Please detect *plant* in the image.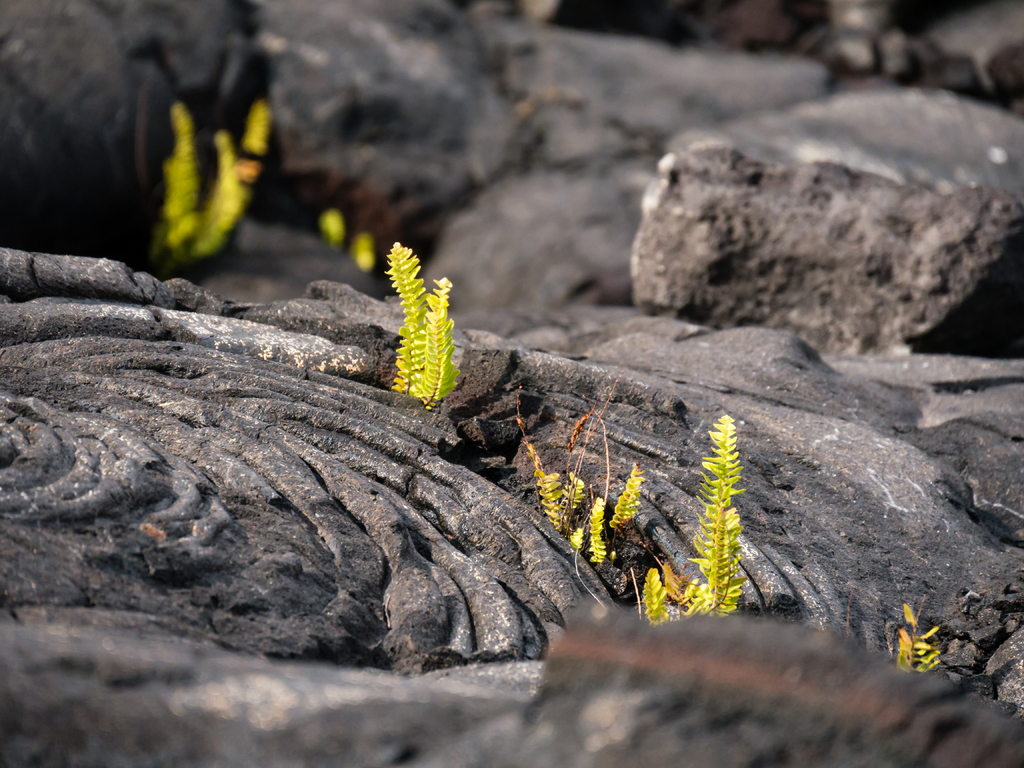
641:414:762:627.
